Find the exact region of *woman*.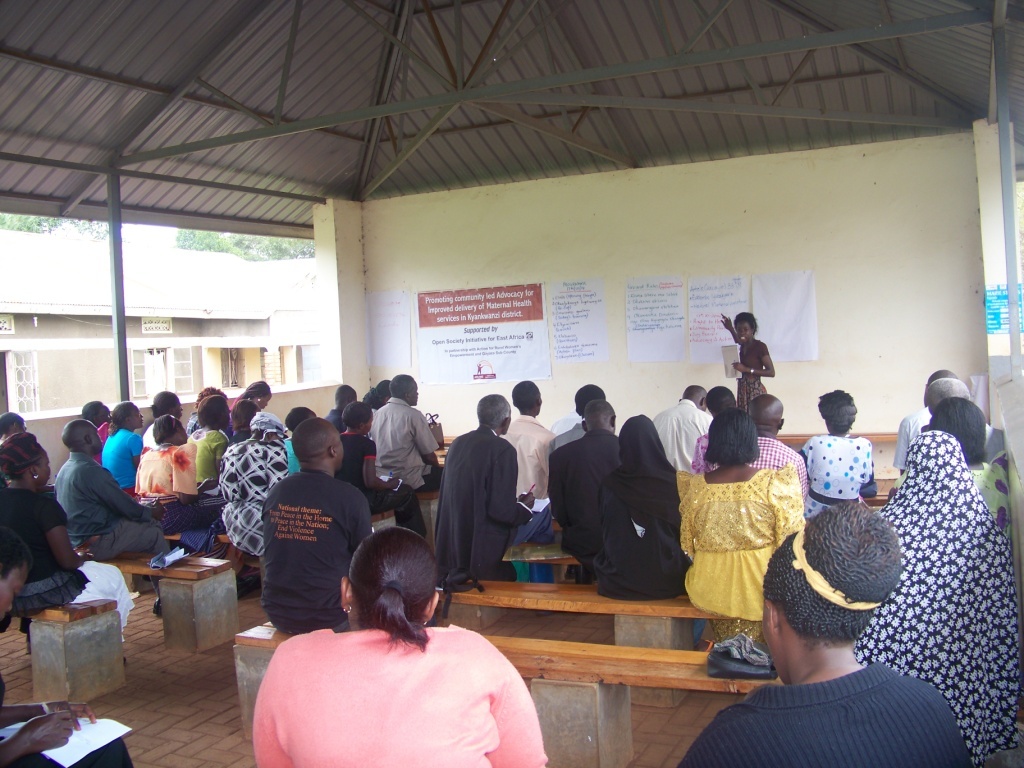
Exact region: 929:396:1023:530.
